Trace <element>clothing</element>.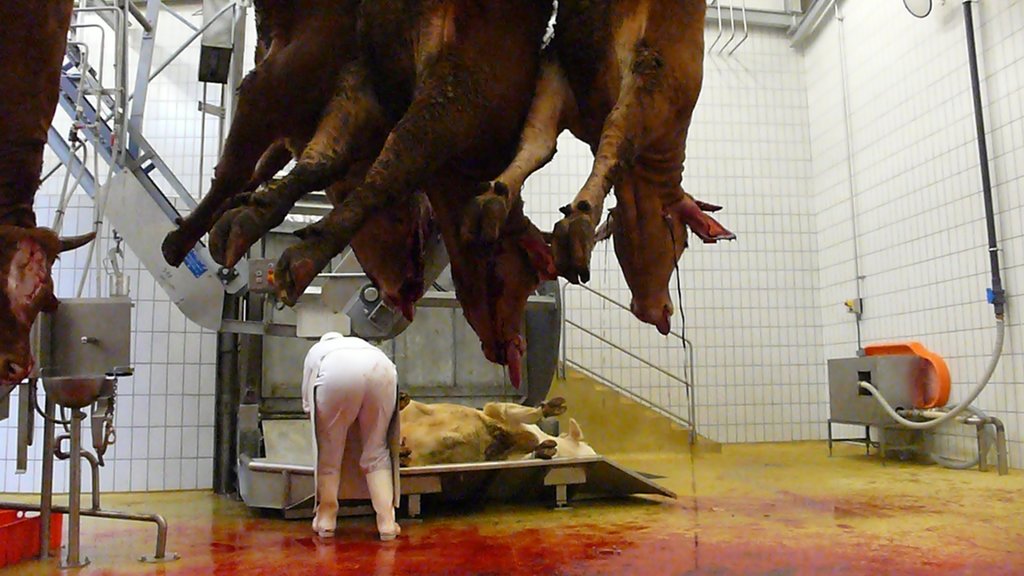
Traced to 287:312:404:529.
